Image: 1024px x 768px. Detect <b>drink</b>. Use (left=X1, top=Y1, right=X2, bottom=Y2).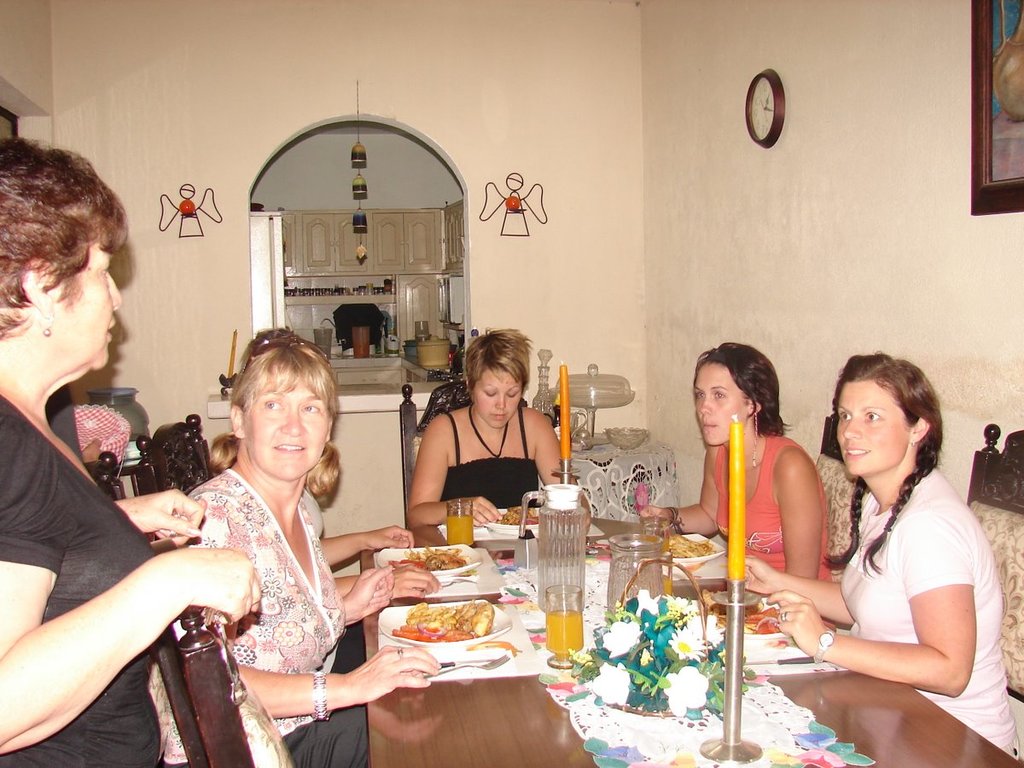
(left=445, top=514, right=473, bottom=546).
